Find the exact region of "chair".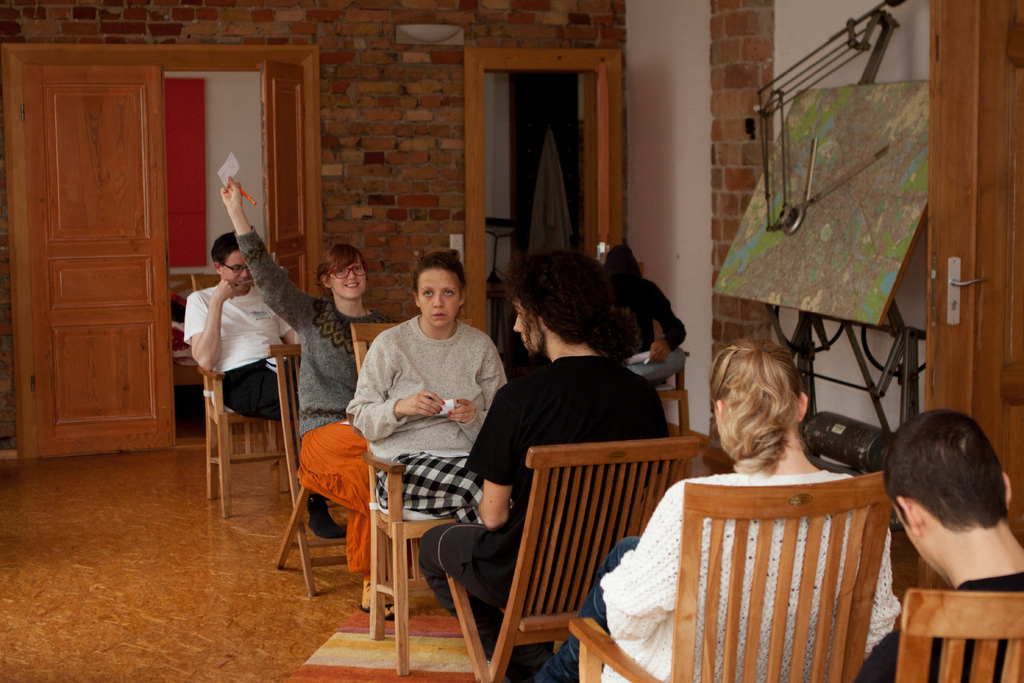
Exact region: [566,472,896,682].
